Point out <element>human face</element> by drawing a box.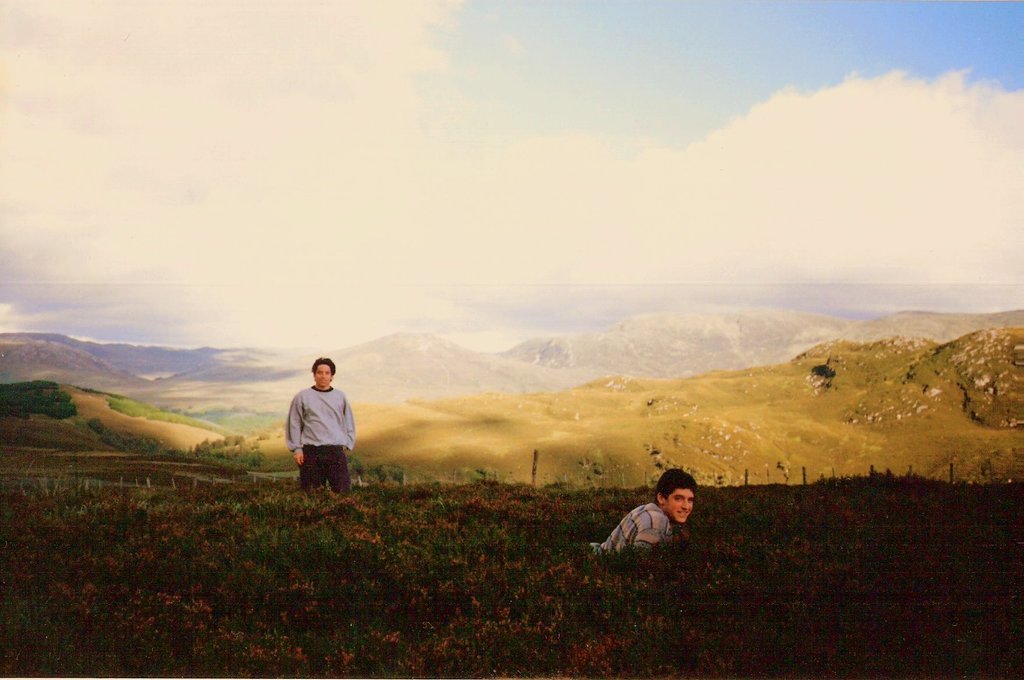
662:488:692:522.
